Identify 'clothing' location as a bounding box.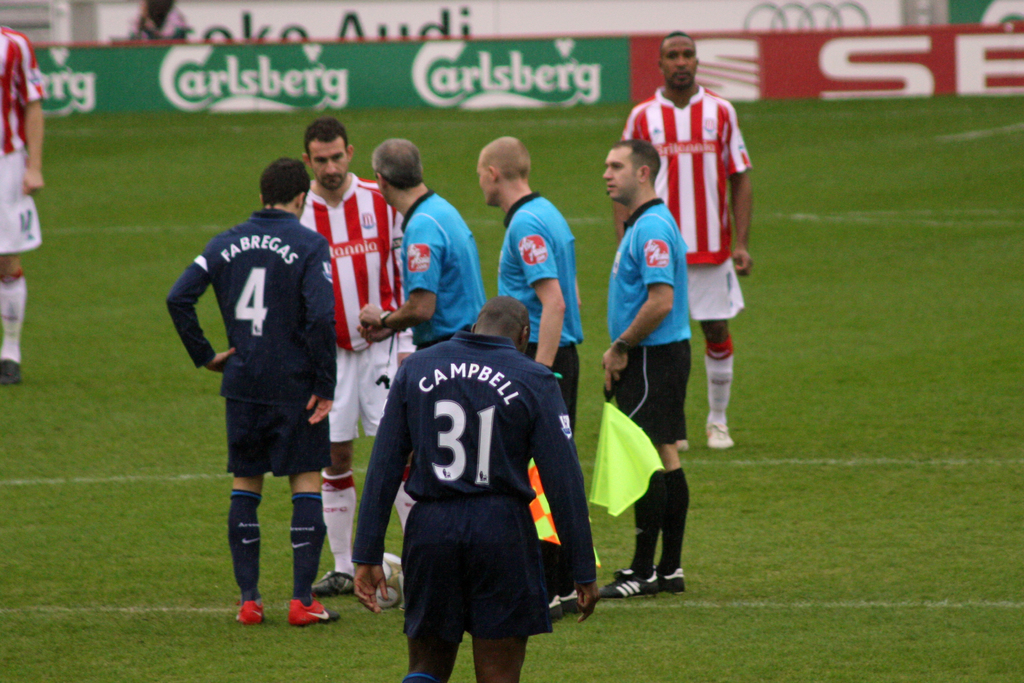
l=351, t=338, r=586, b=682.
